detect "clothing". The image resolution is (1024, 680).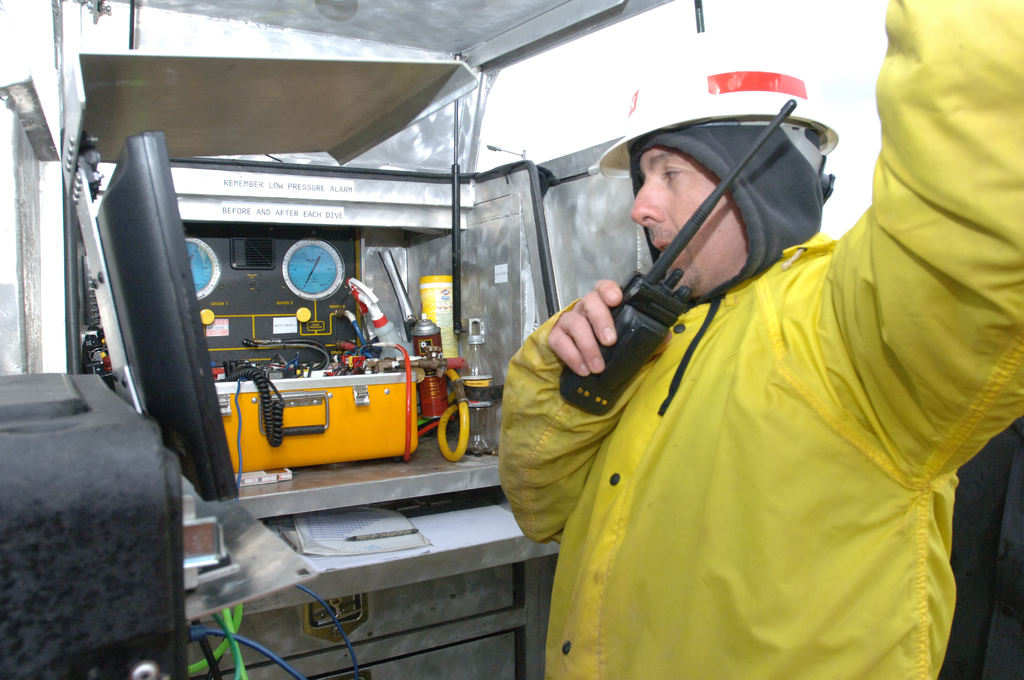
left=502, top=0, right=1023, bottom=679.
